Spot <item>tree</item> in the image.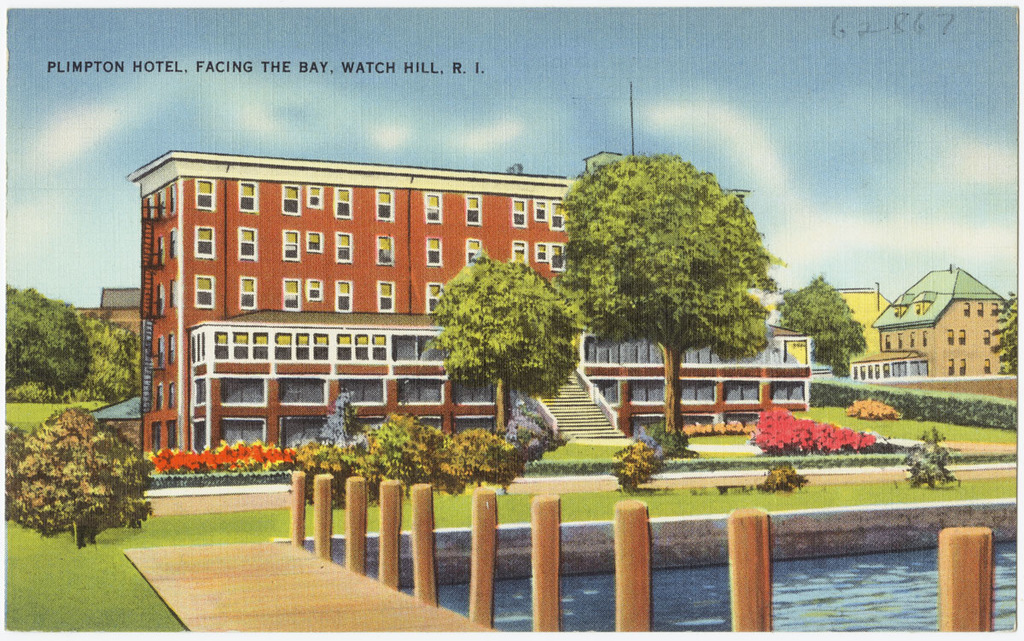
<item>tree</item> found at BBox(989, 288, 1021, 378).
